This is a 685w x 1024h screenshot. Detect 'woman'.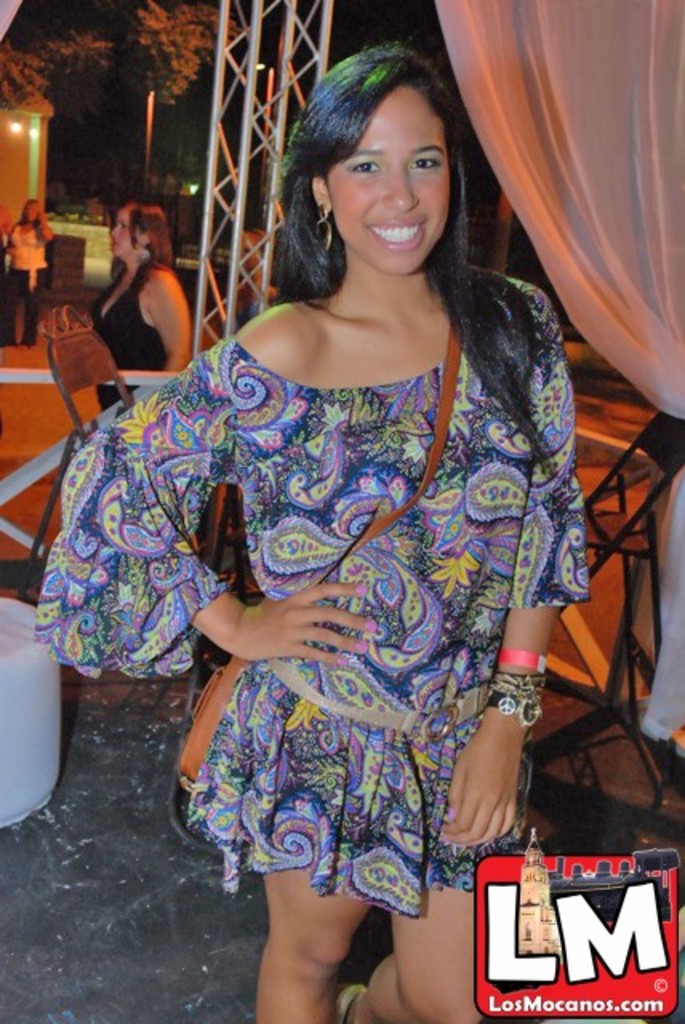
box=[90, 192, 194, 376].
